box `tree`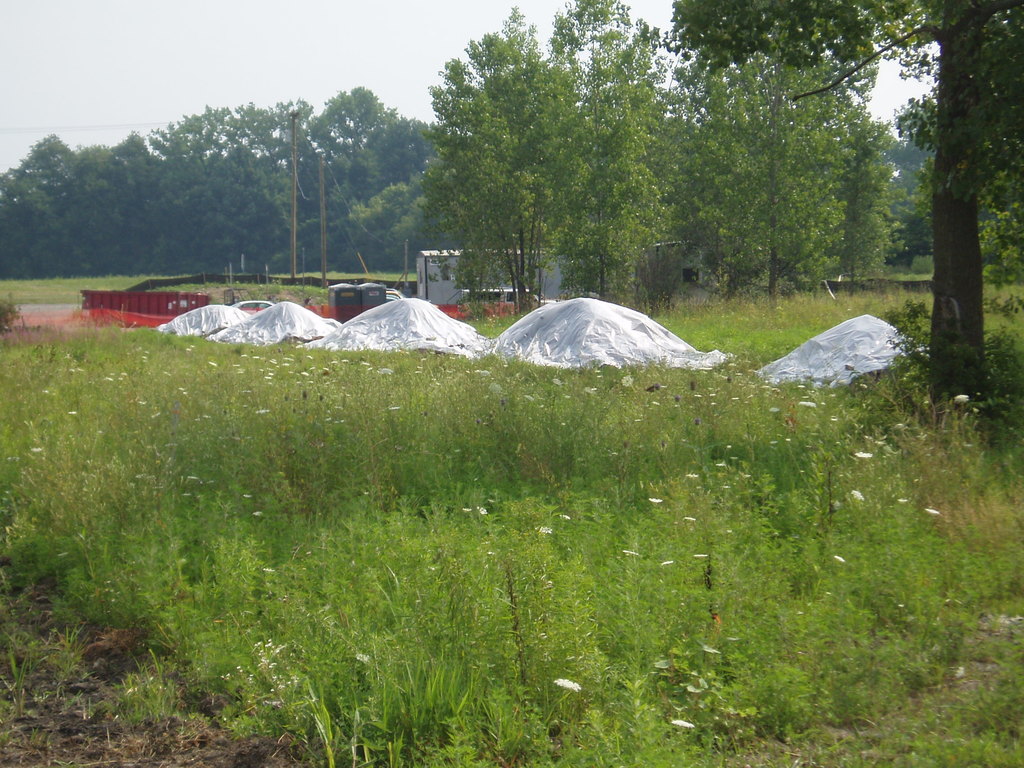
pyautogui.locateOnScreen(536, 0, 689, 299)
